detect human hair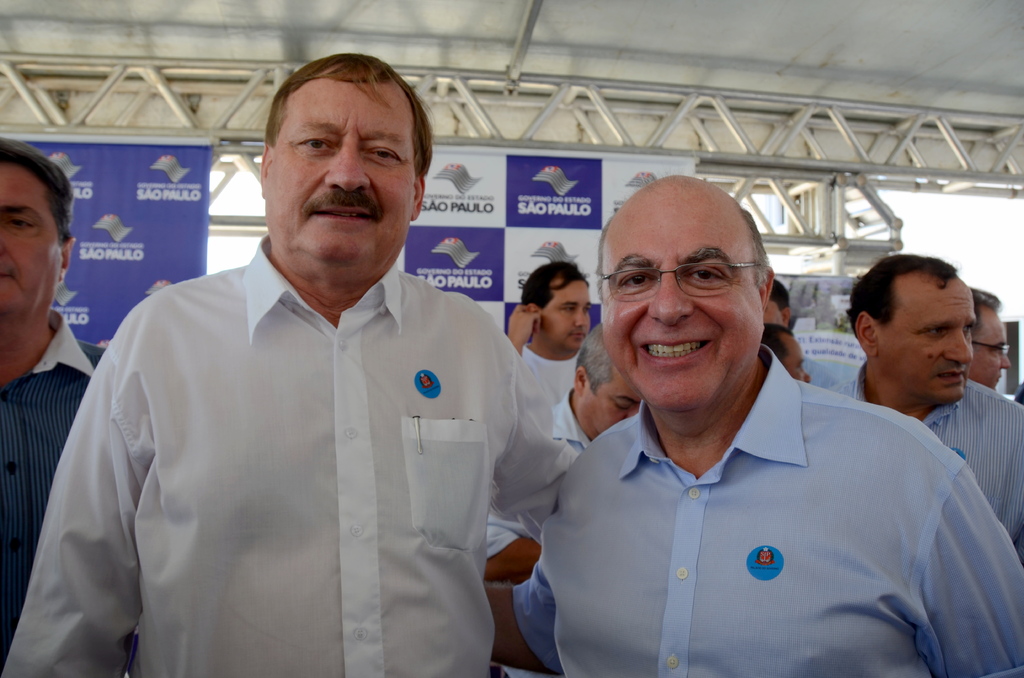
left=261, top=53, right=435, bottom=186
